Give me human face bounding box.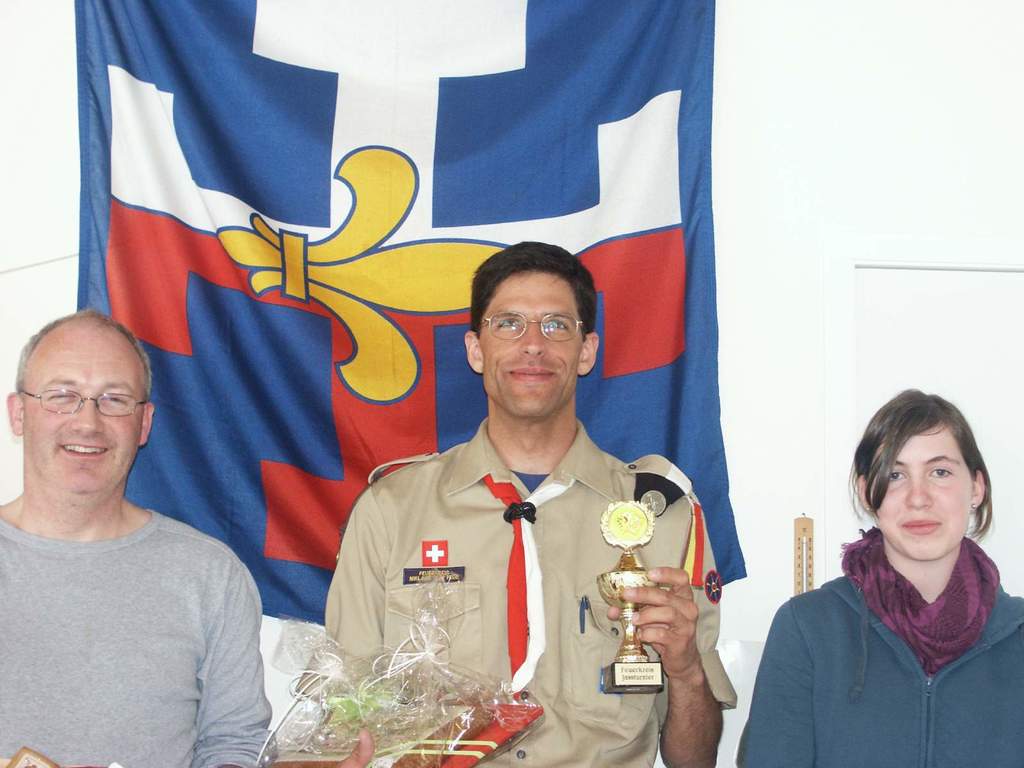
Rect(868, 426, 973, 557).
